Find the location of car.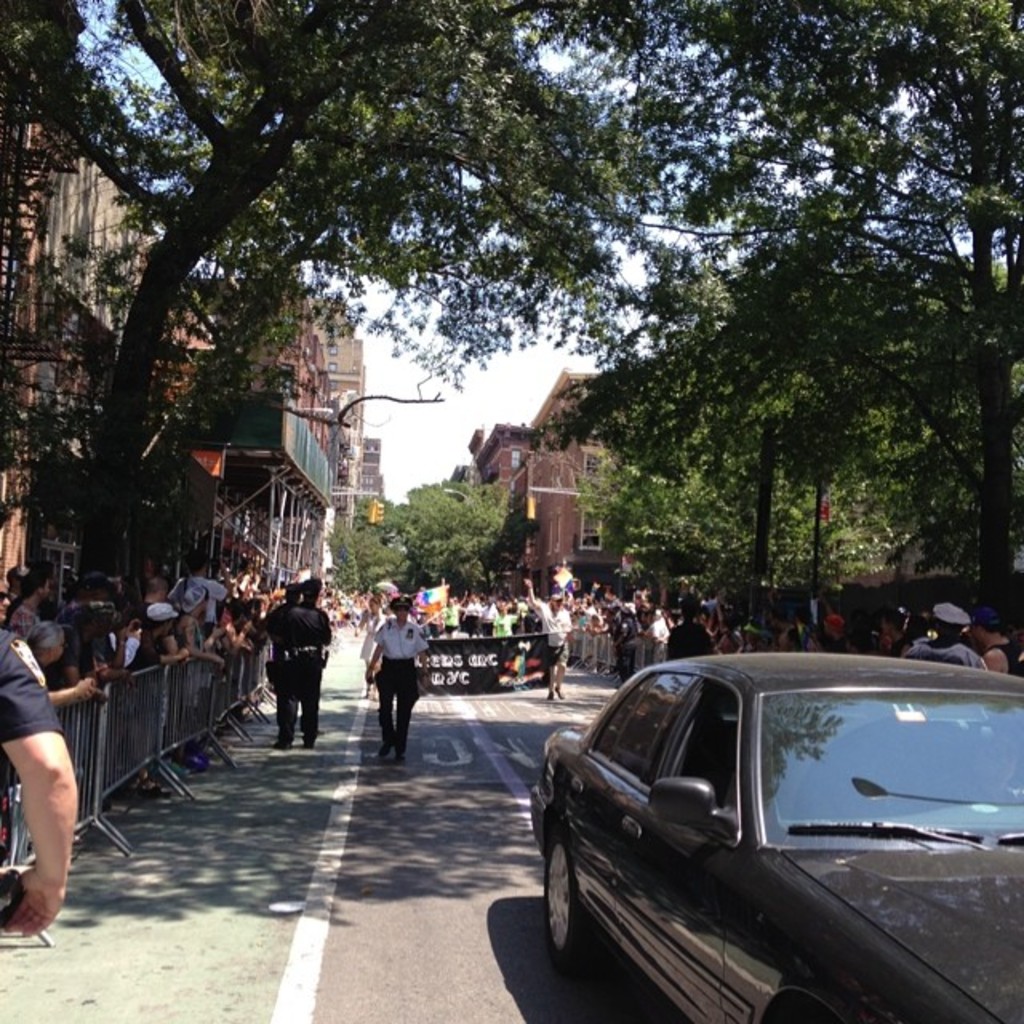
Location: (530, 651, 1022, 1022).
